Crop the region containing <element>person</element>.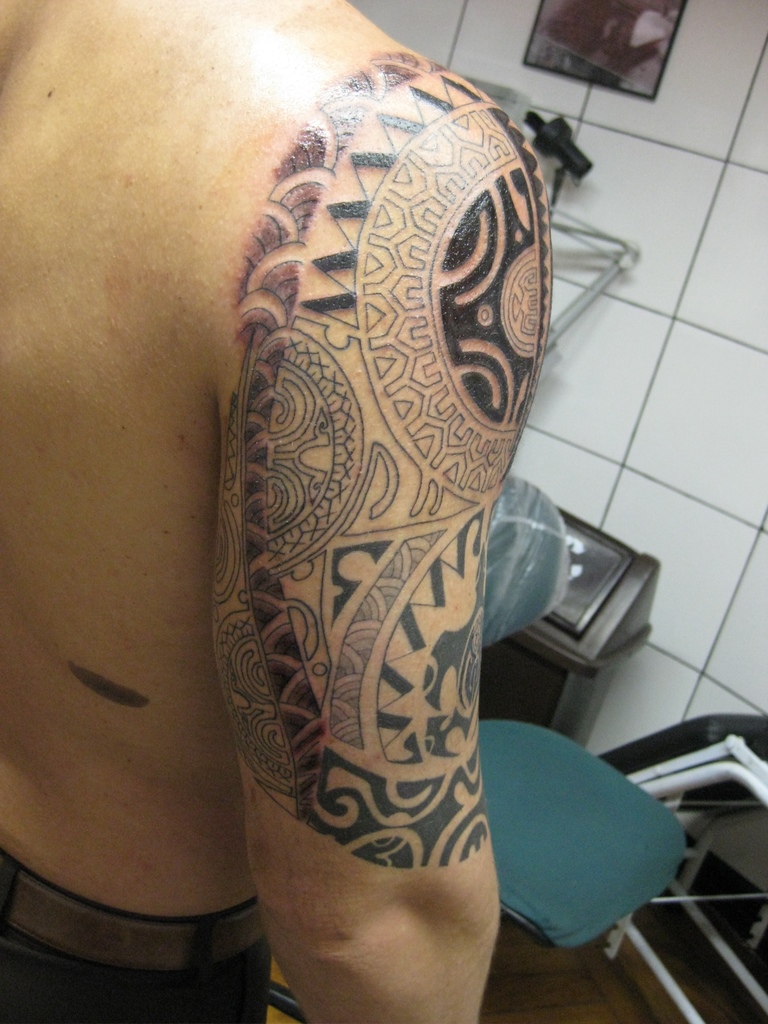
Crop region: select_region(0, 0, 552, 1023).
